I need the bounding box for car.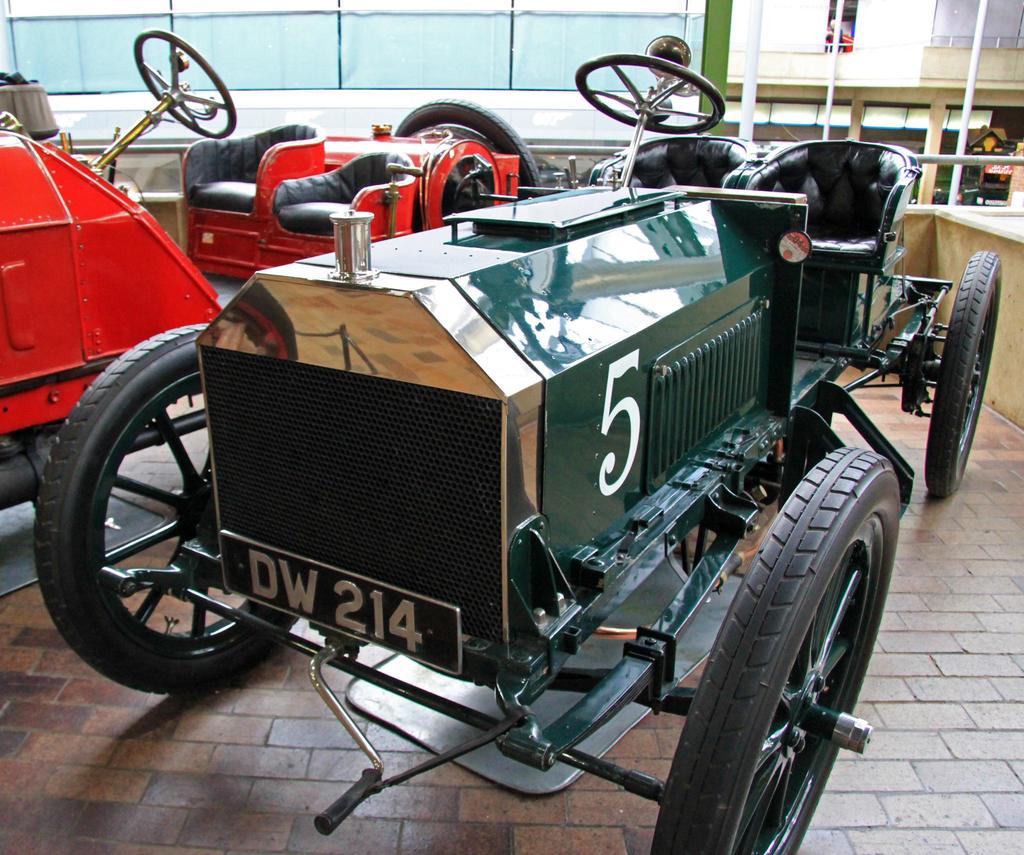
Here it is: bbox(968, 140, 1023, 186).
